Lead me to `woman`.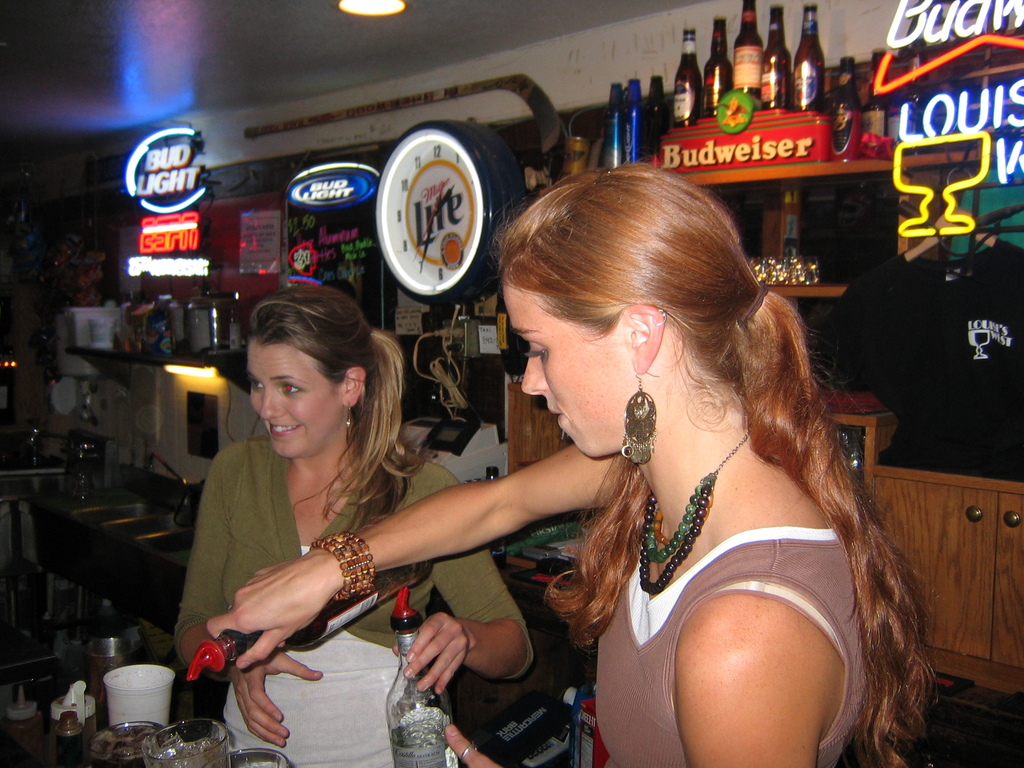
Lead to (left=388, top=150, right=922, bottom=767).
